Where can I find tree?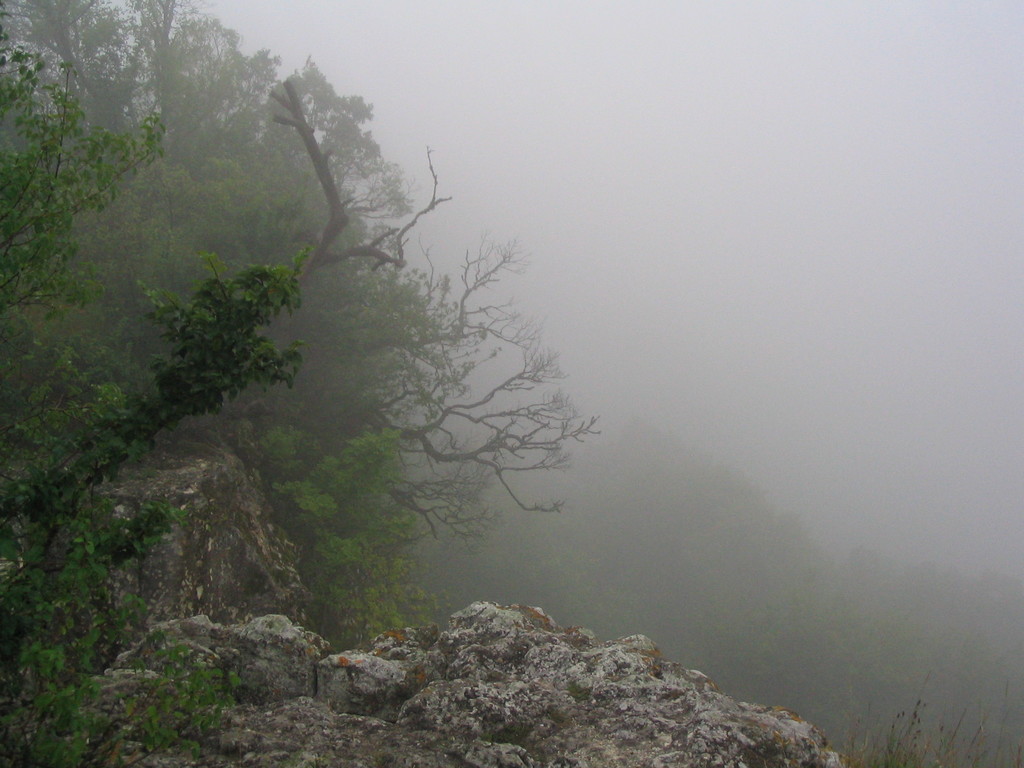
You can find it at {"left": 0, "top": 0, "right": 309, "bottom": 767}.
